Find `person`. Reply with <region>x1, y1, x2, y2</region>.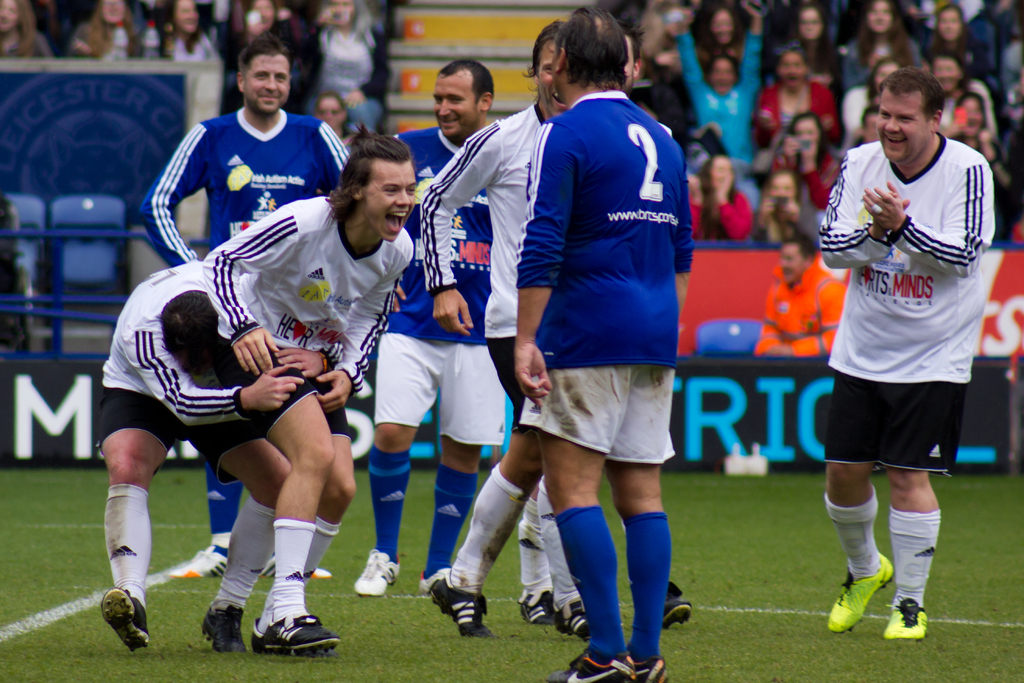
<region>141, 38, 371, 576</region>.
